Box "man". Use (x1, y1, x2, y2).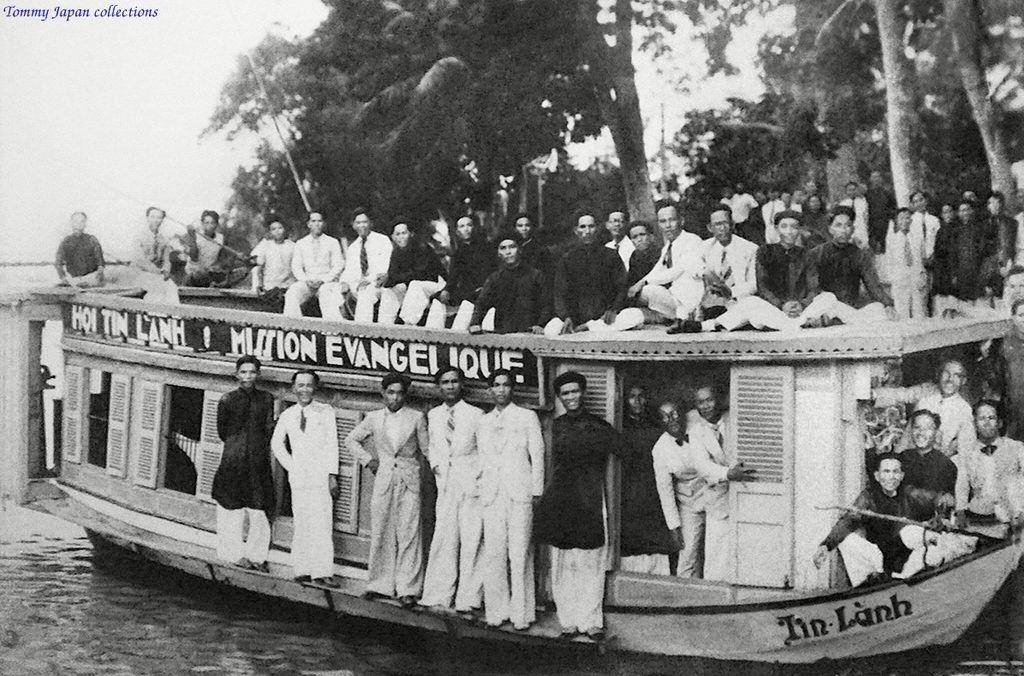
(128, 206, 175, 284).
